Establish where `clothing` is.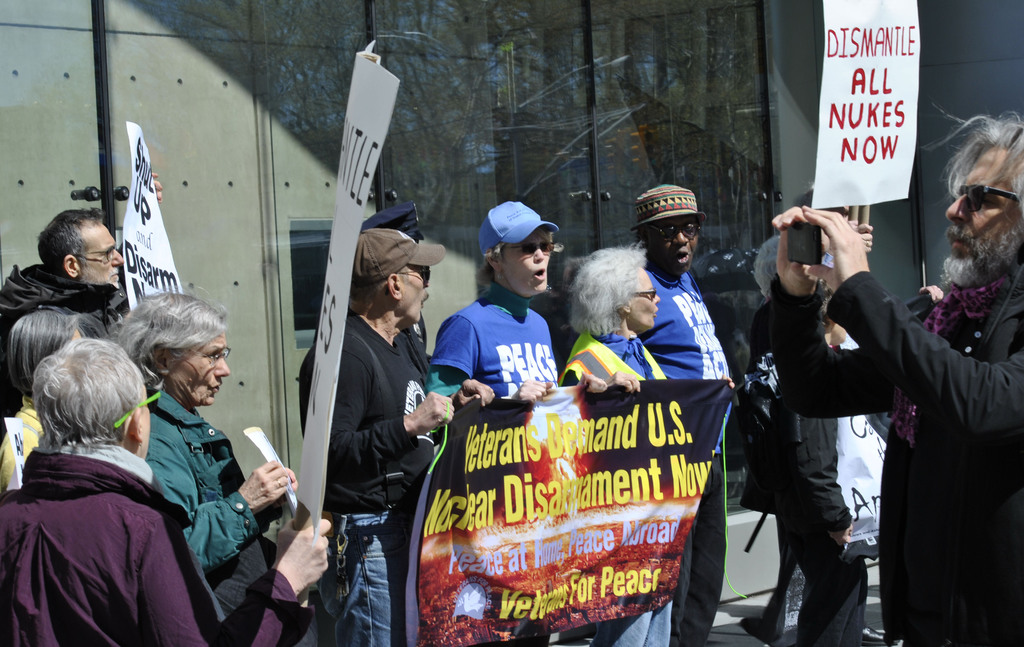
Established at (left=295, top=306, right=446, bottom=646).
